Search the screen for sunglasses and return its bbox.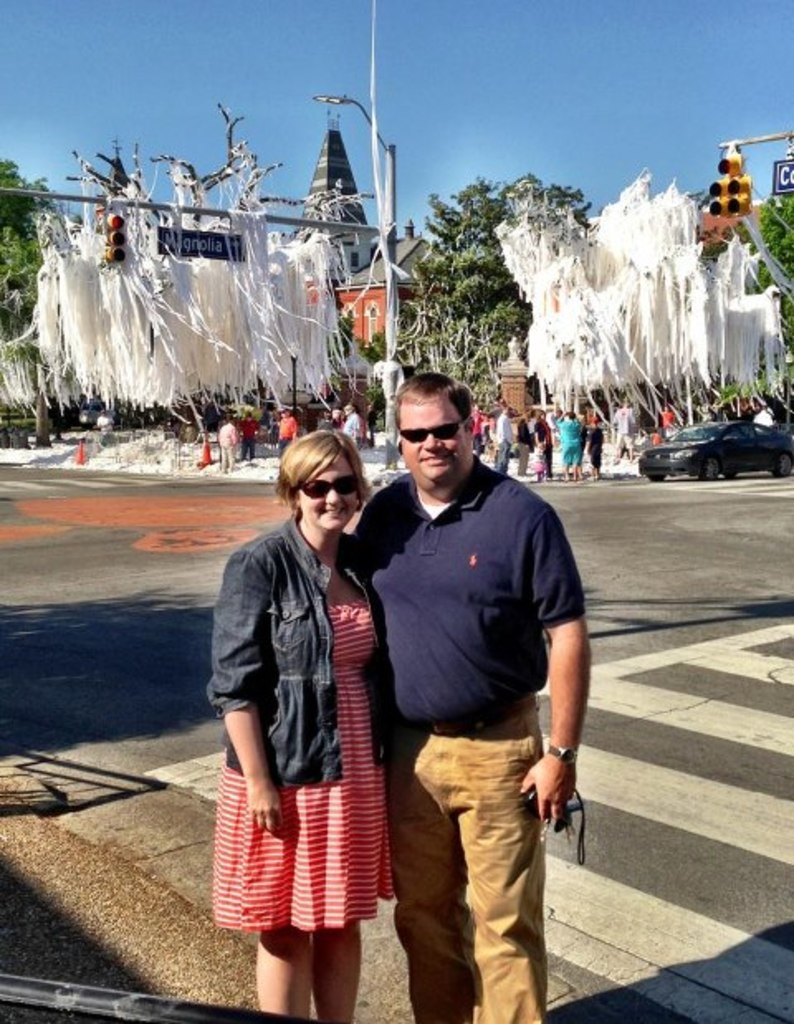
Found: bbox=[301, 475, 357, 496].
